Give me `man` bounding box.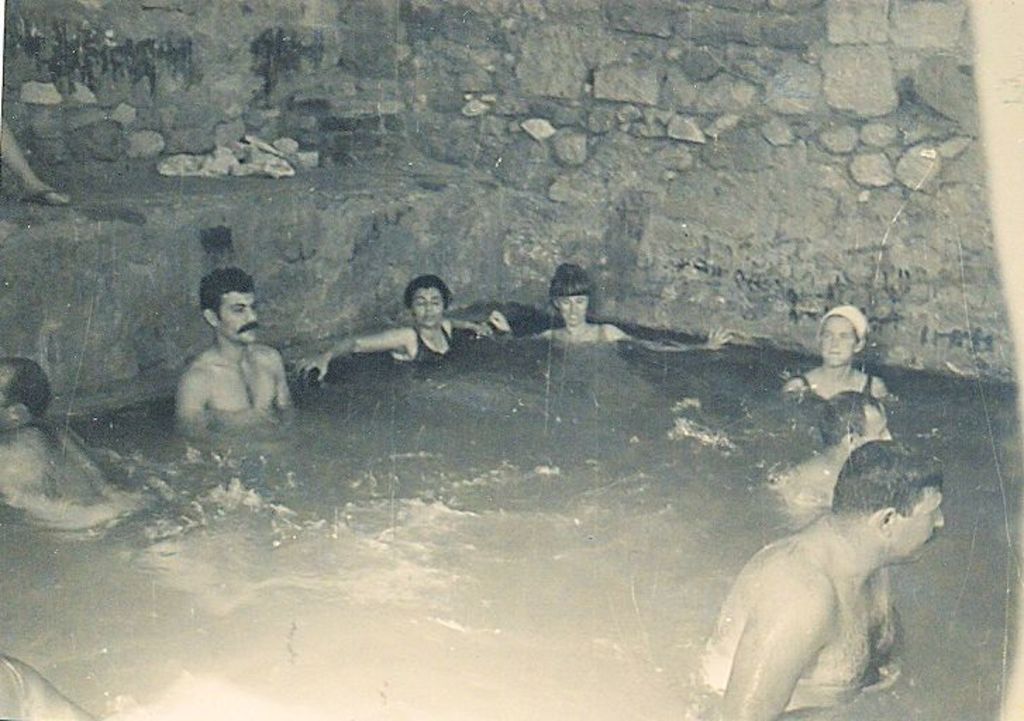
768/383/889/507.
